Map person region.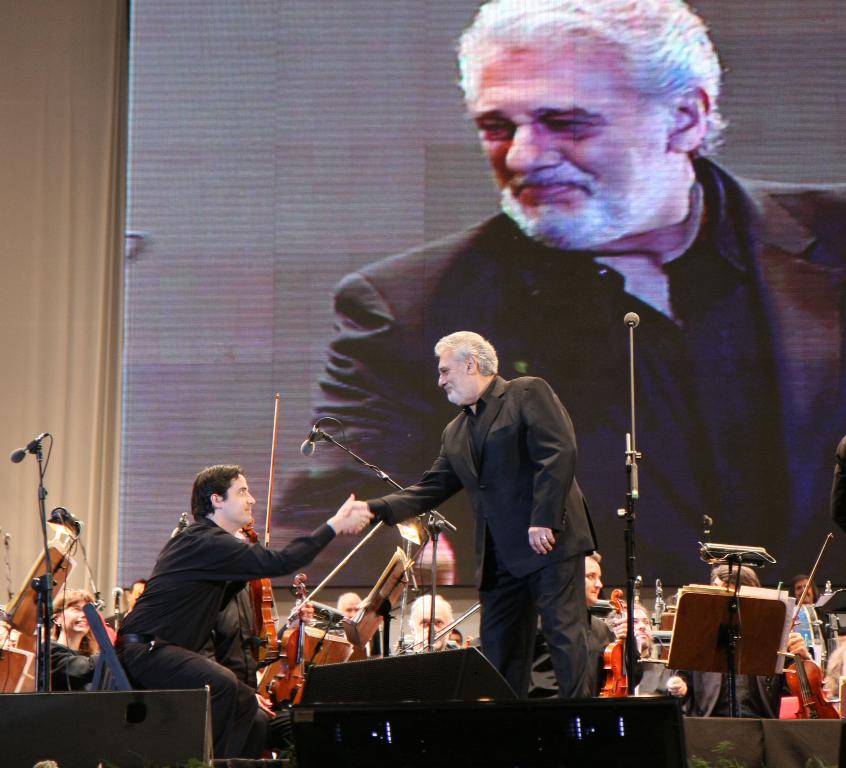
Mapped to {"x1": 783, "y1": 574, "x2": 830, "y2": 666}.
